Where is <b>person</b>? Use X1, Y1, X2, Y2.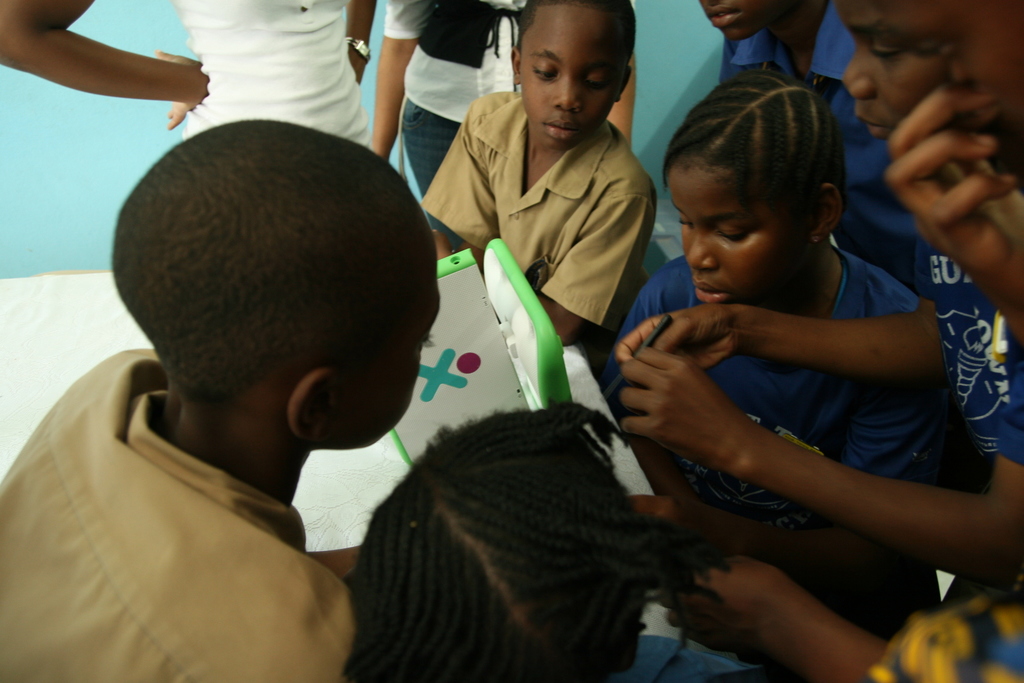
688, 0, 916, 284.
